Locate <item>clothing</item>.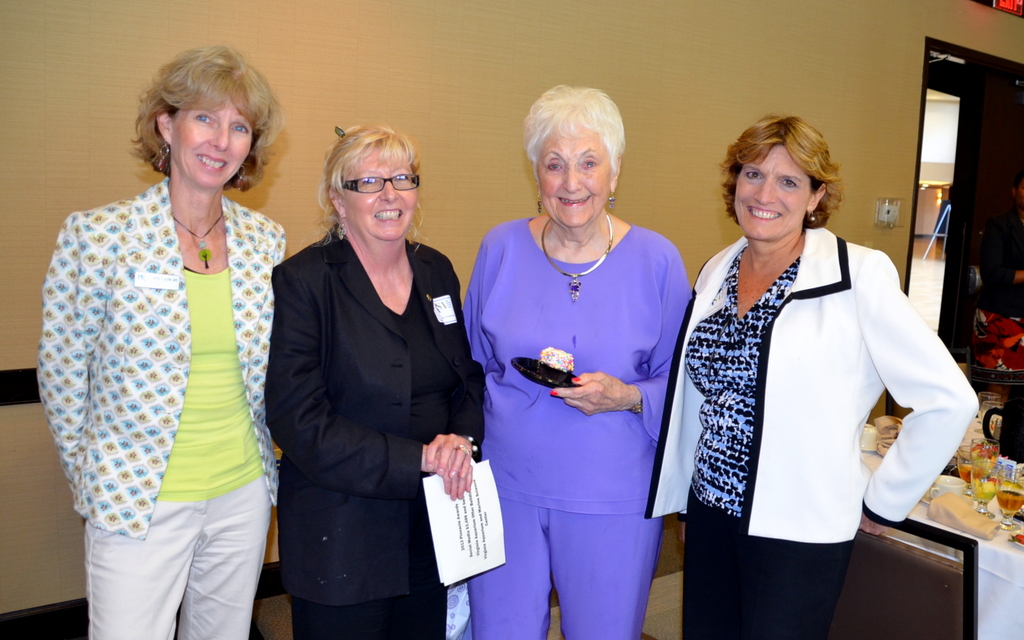
Bounding box: bbox=[979, 204, 1023, 318].
